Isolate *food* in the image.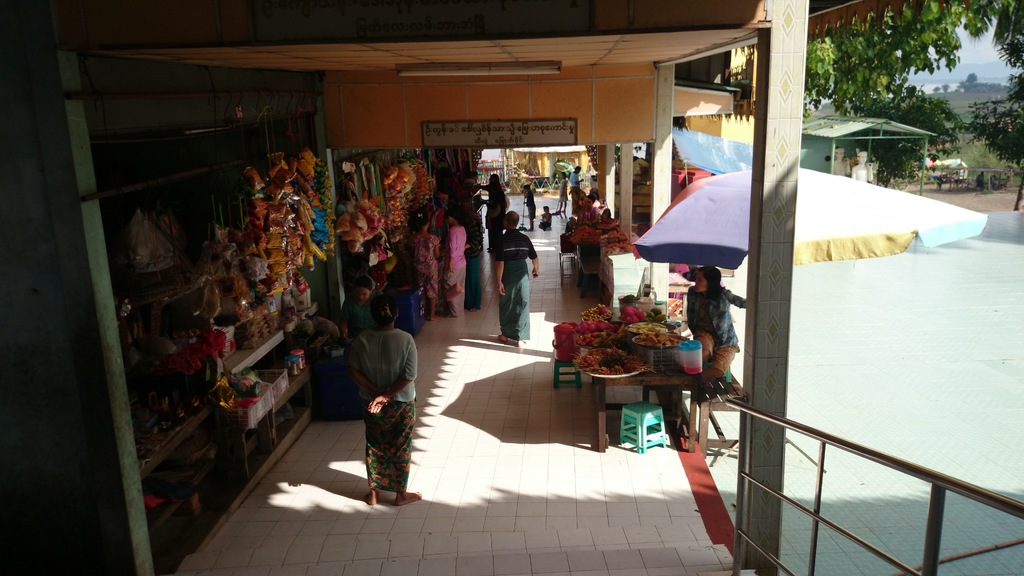
Isolated region: bbox=(623, 320, 666, 335).
